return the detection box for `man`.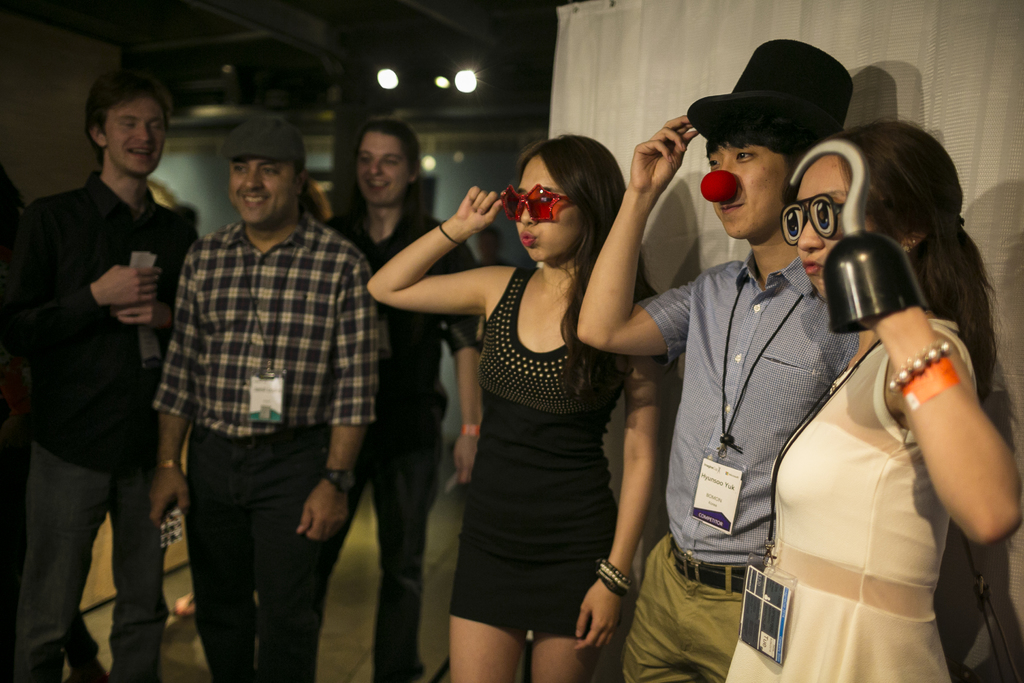
pyautogui.locateOnScreen(14, 58, 191, 681).
